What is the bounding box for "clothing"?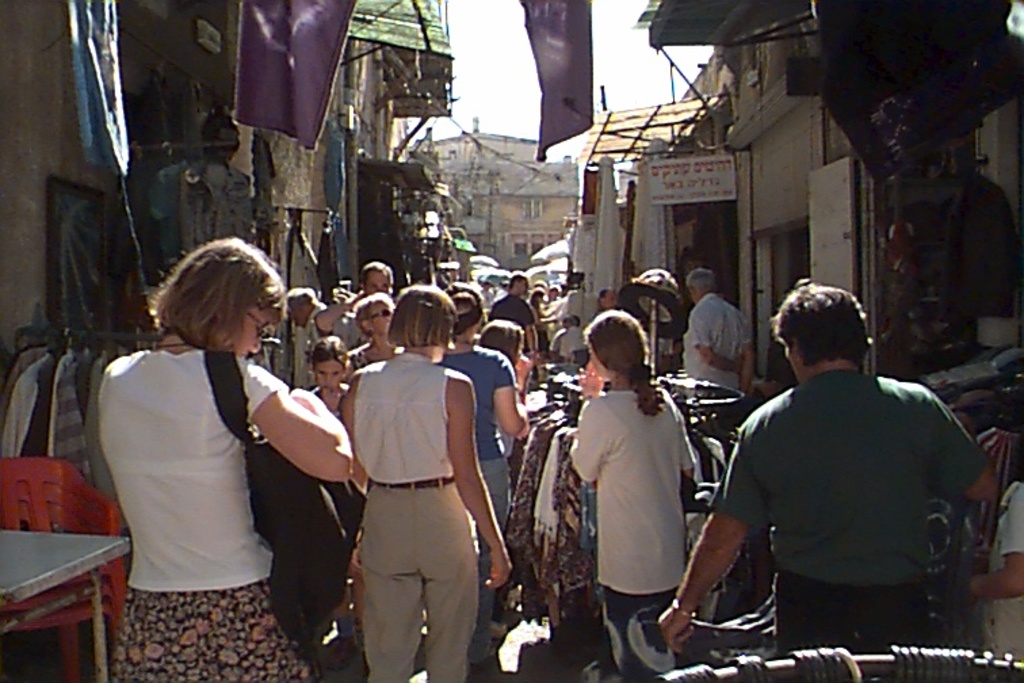
608,594,684,682.
